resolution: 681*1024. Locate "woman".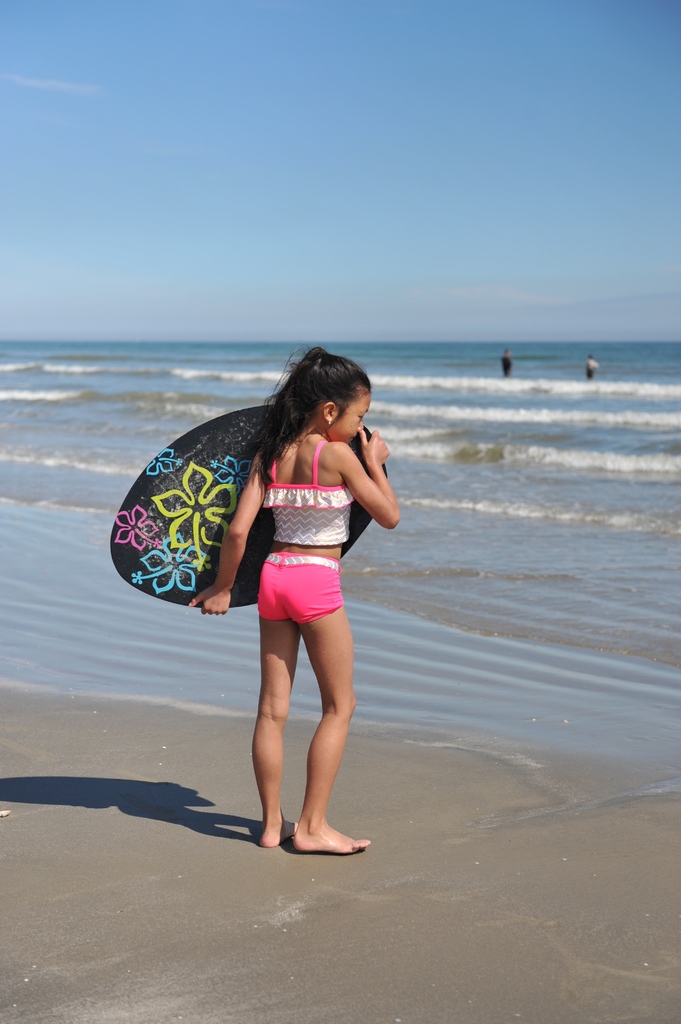
Rect(185, 349, 403, 854).
